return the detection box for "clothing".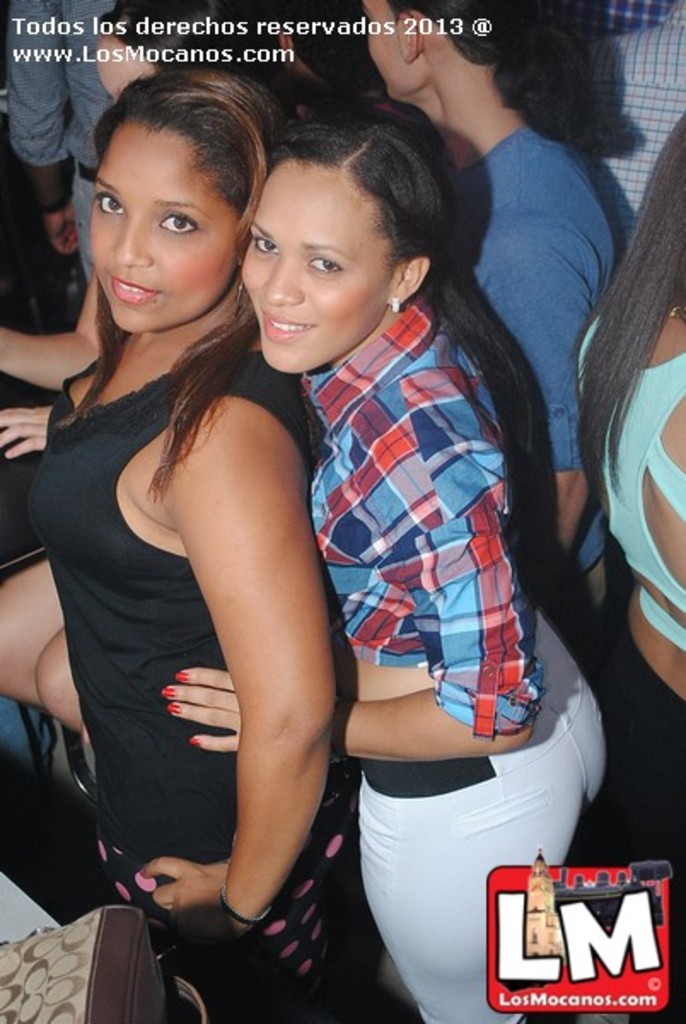
(577,0,684,246).
